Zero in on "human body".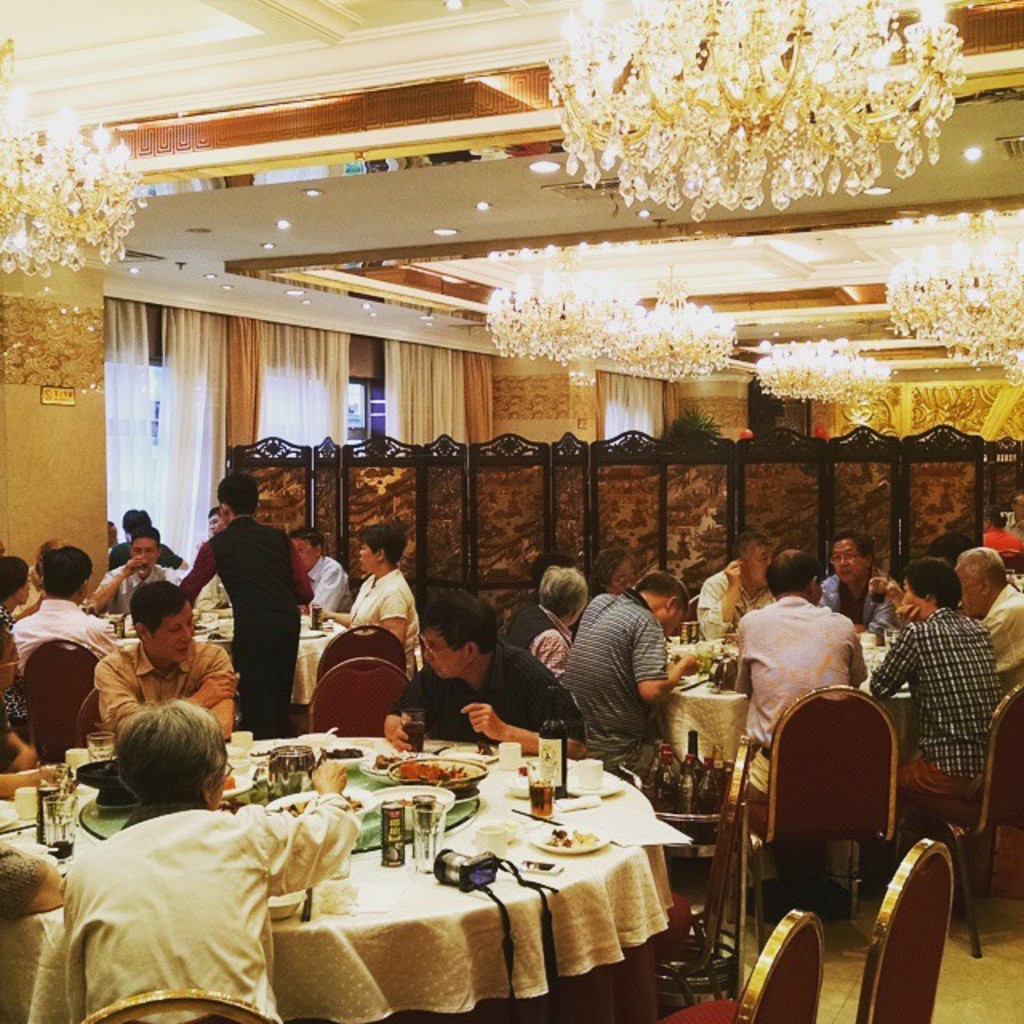
Zeroed in: <region>320, 562, 418, 677</region>.
